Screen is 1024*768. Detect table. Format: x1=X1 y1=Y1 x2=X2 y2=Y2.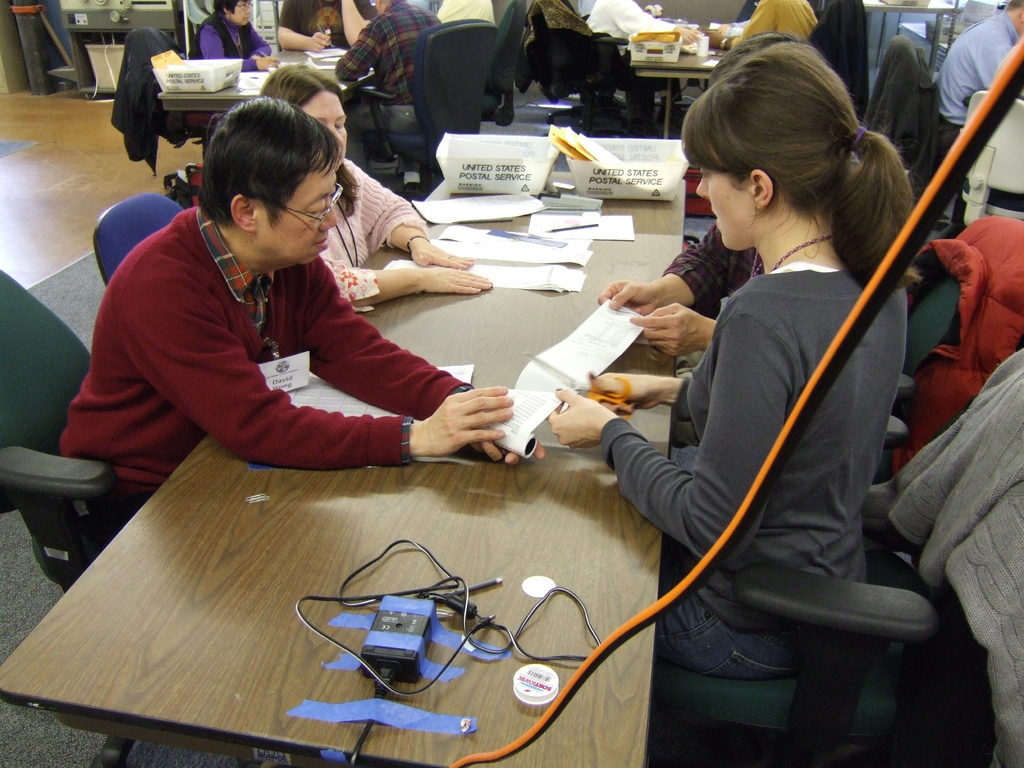
x1=0 y1=218 x2=685 y2=767.
